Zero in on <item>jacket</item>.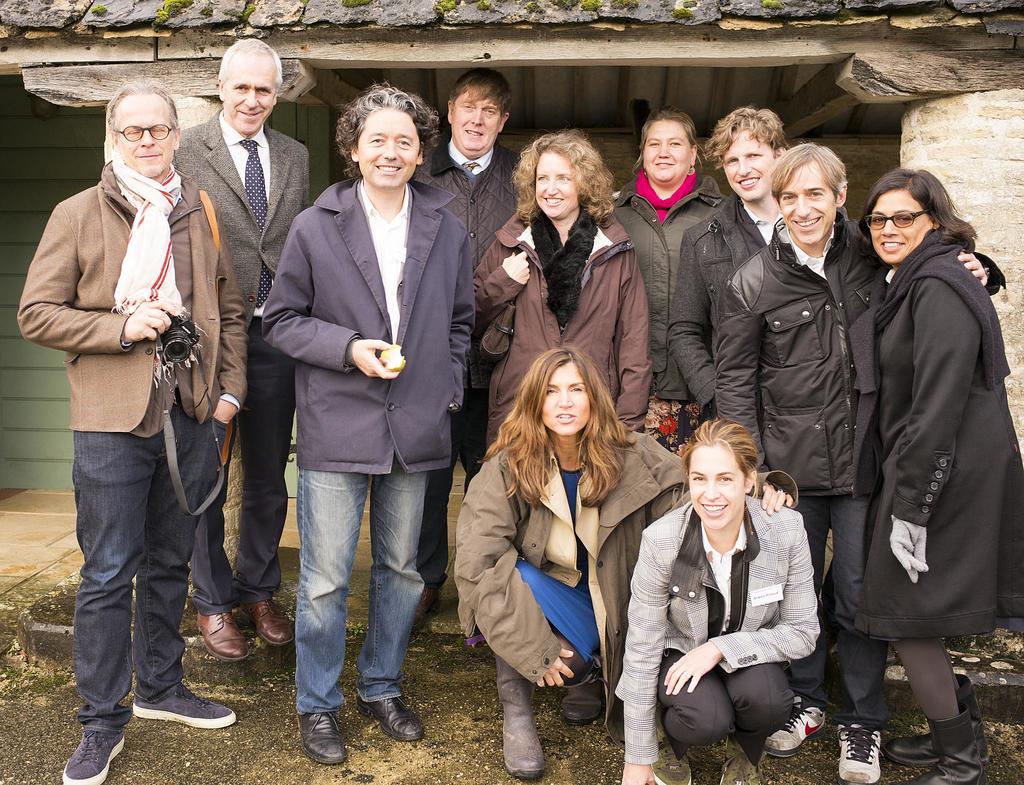
Zeroed in: [x1=723, y1=208, x2=884, y2=497].
